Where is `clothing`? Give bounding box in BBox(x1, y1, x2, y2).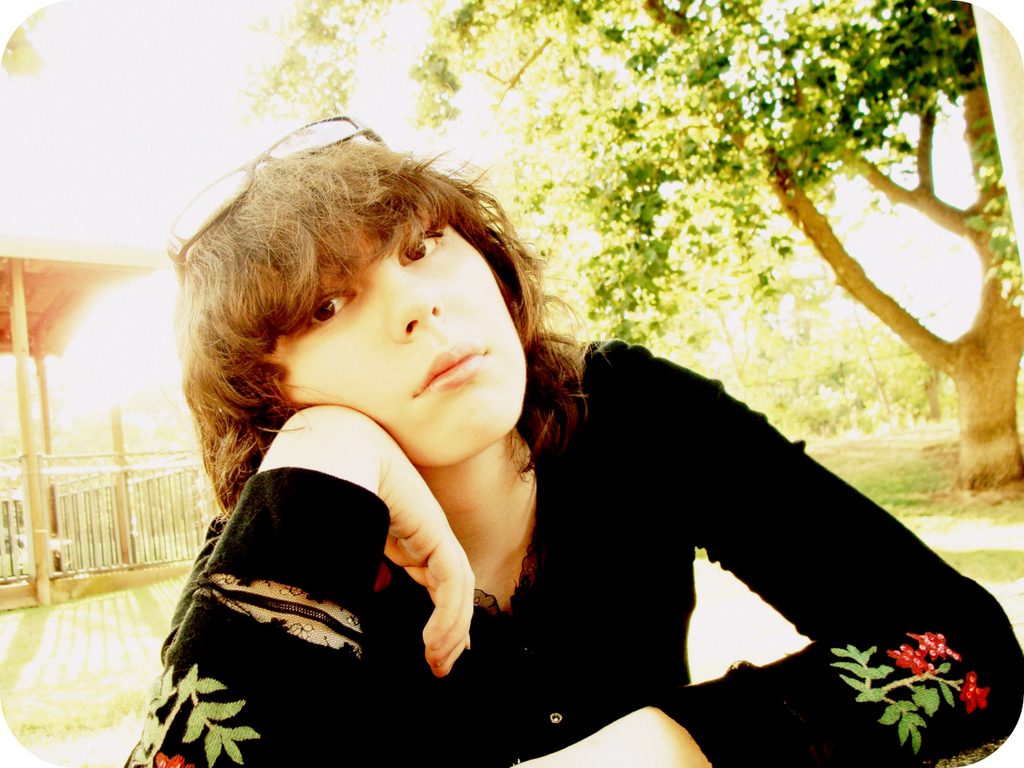
BBox(122, 334, 1023, 767).
